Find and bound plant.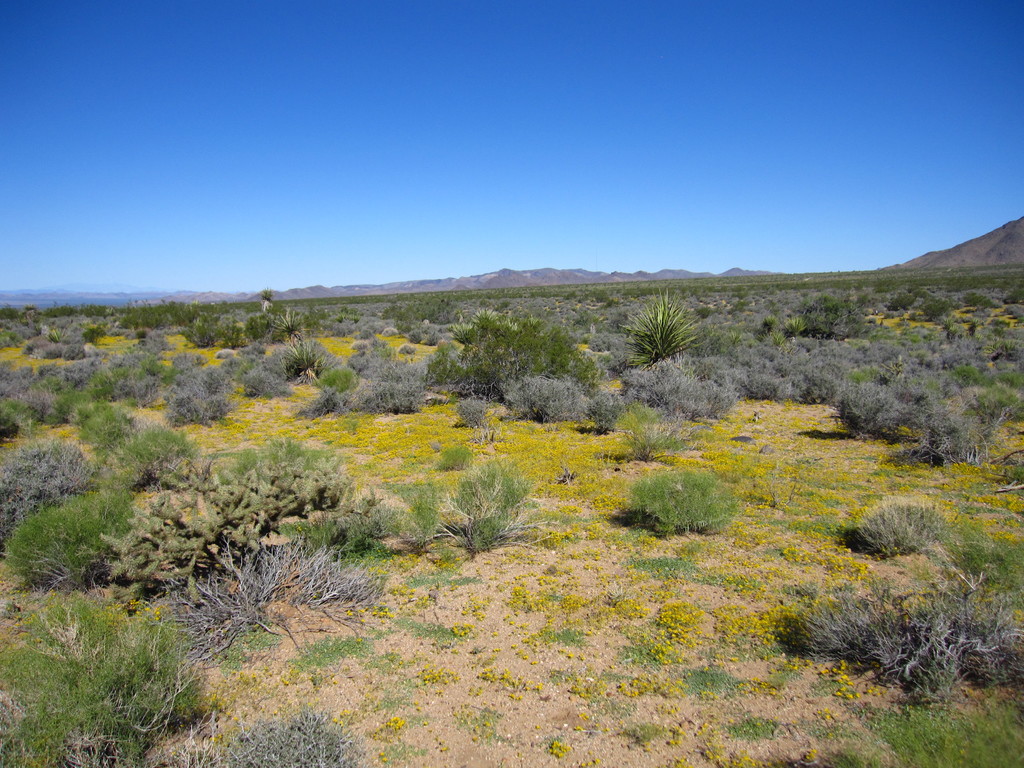
Bound: 637:476:739:534.
